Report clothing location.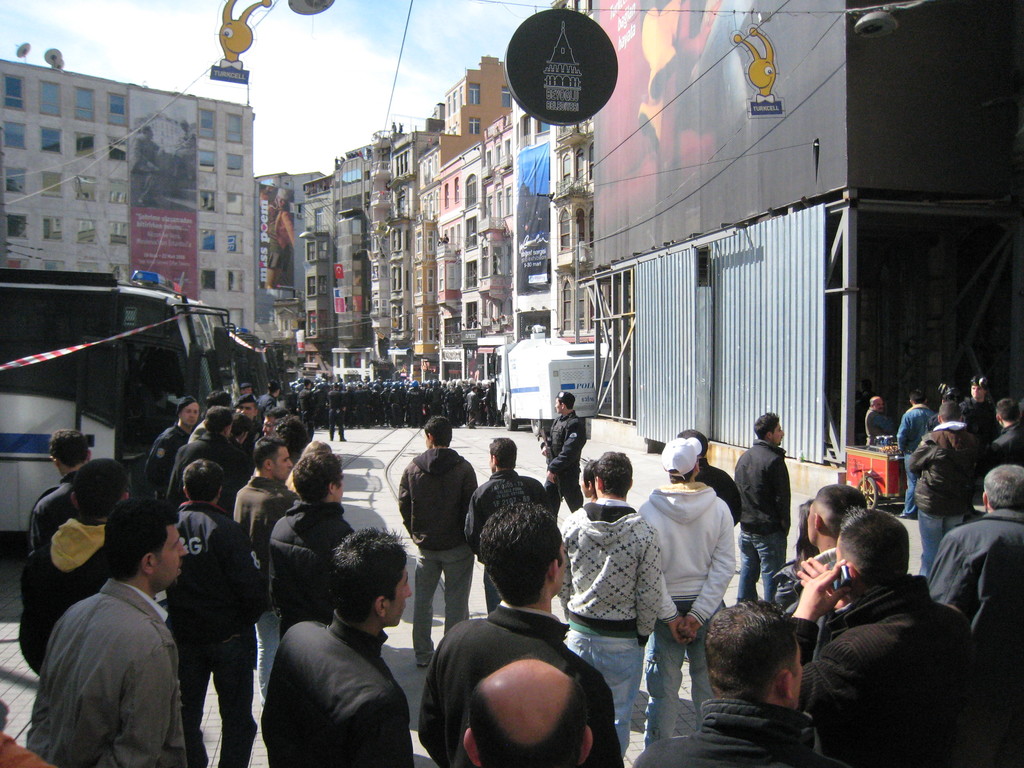
Report: (x1=893, y1=405, x2=952, y2=450).
